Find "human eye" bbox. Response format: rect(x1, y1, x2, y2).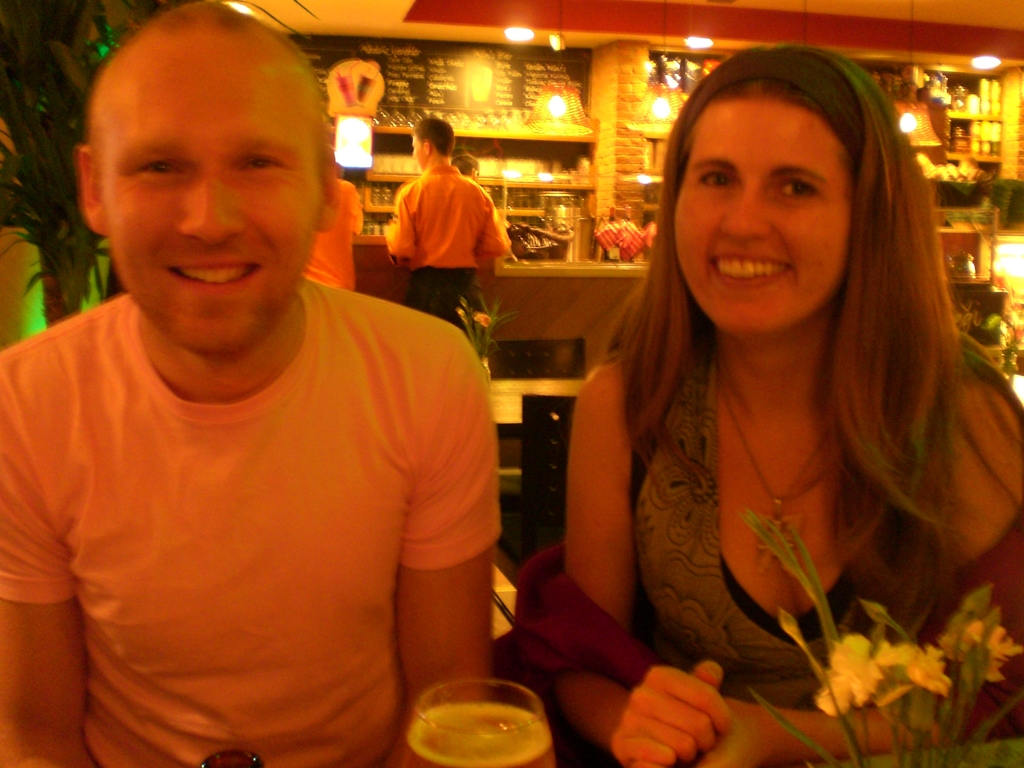
rect(694, 170, 737, 193).
